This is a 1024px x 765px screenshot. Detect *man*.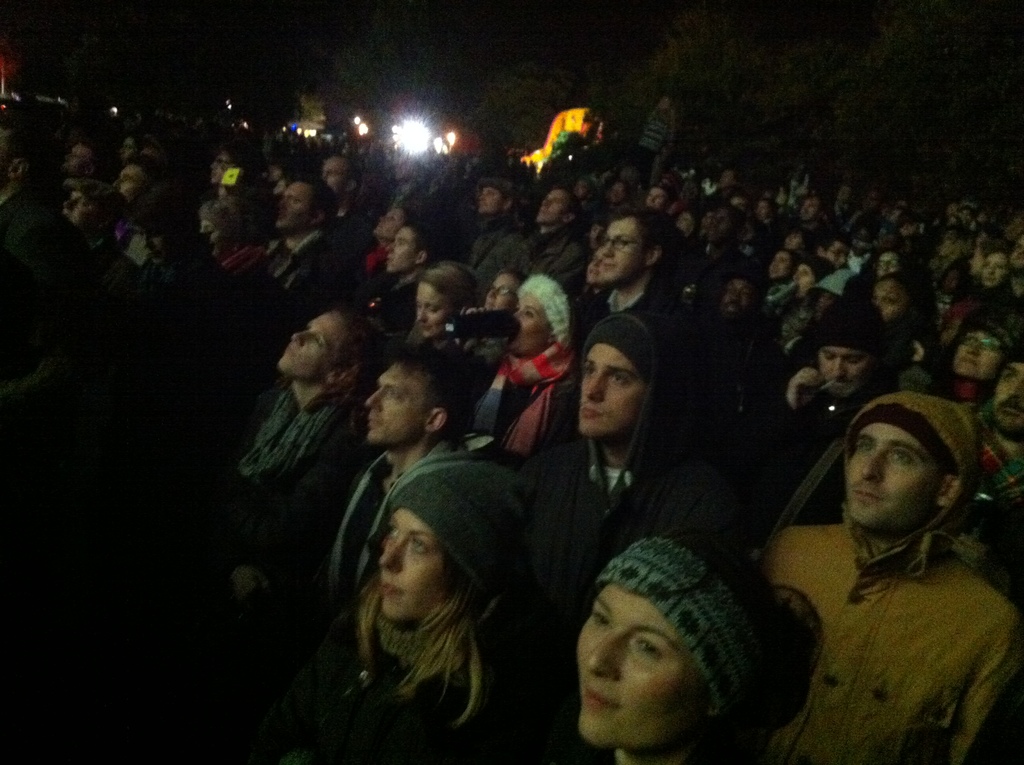
(x1=63, y1=137, x2=102, y2=172).
